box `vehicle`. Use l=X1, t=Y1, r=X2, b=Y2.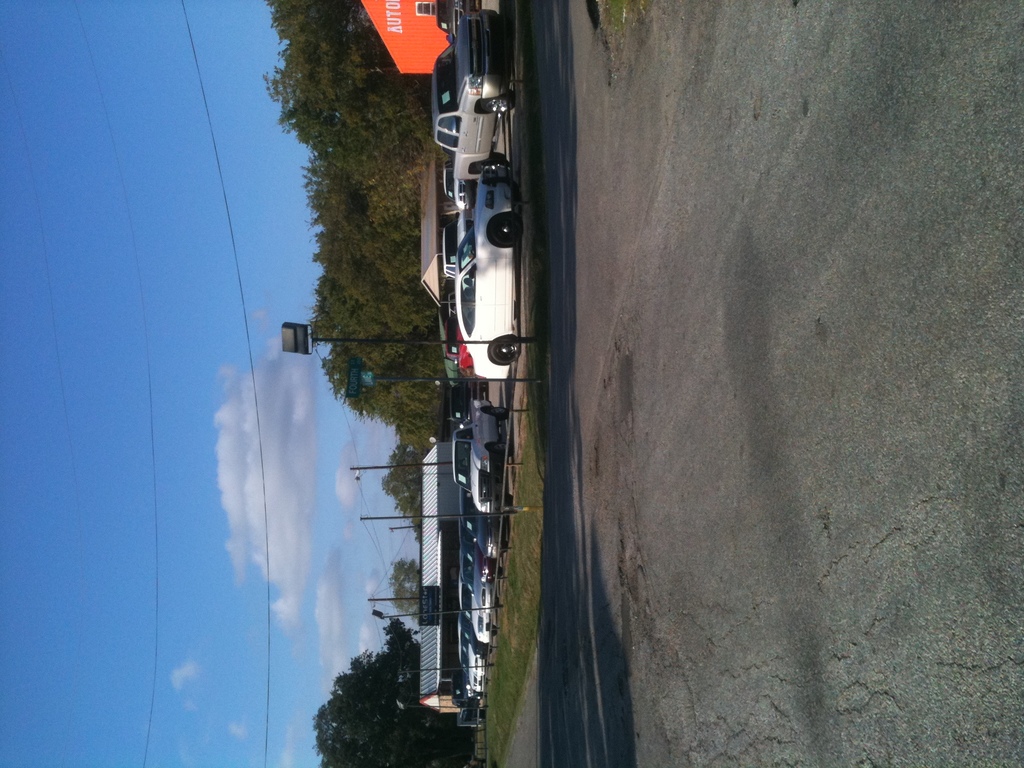
l=431, t=3, r=516, b=170.
